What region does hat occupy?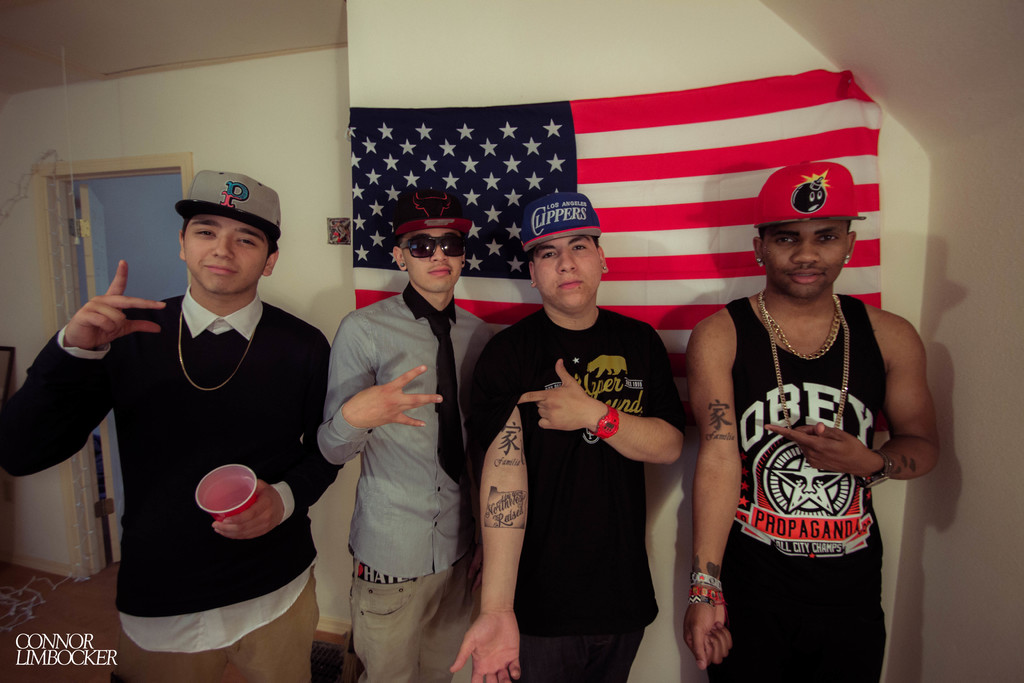
x1=173 y1=168 x2=280 y2=243.
